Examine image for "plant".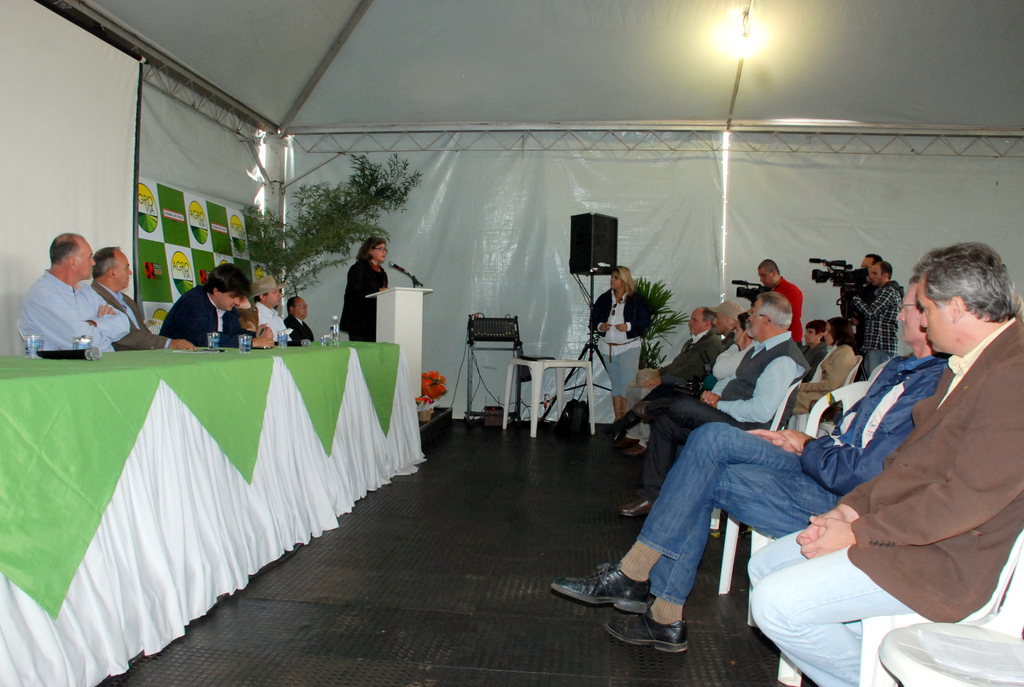
Examination result: bbox(239, 152, 424, 303).
